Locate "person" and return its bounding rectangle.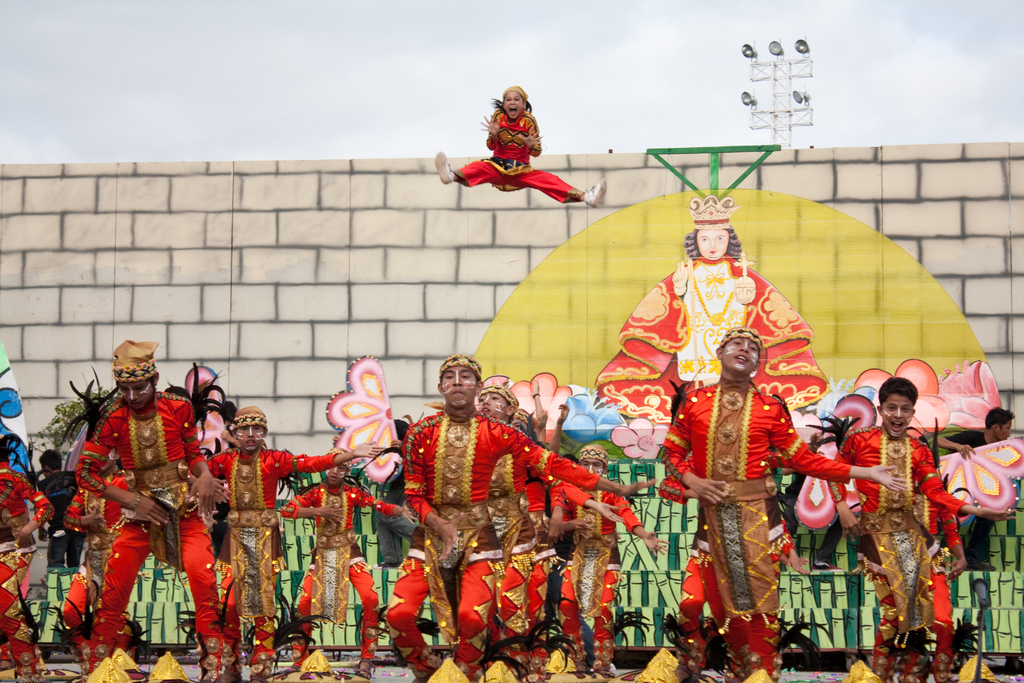
region(82, 350, 198, 675).
